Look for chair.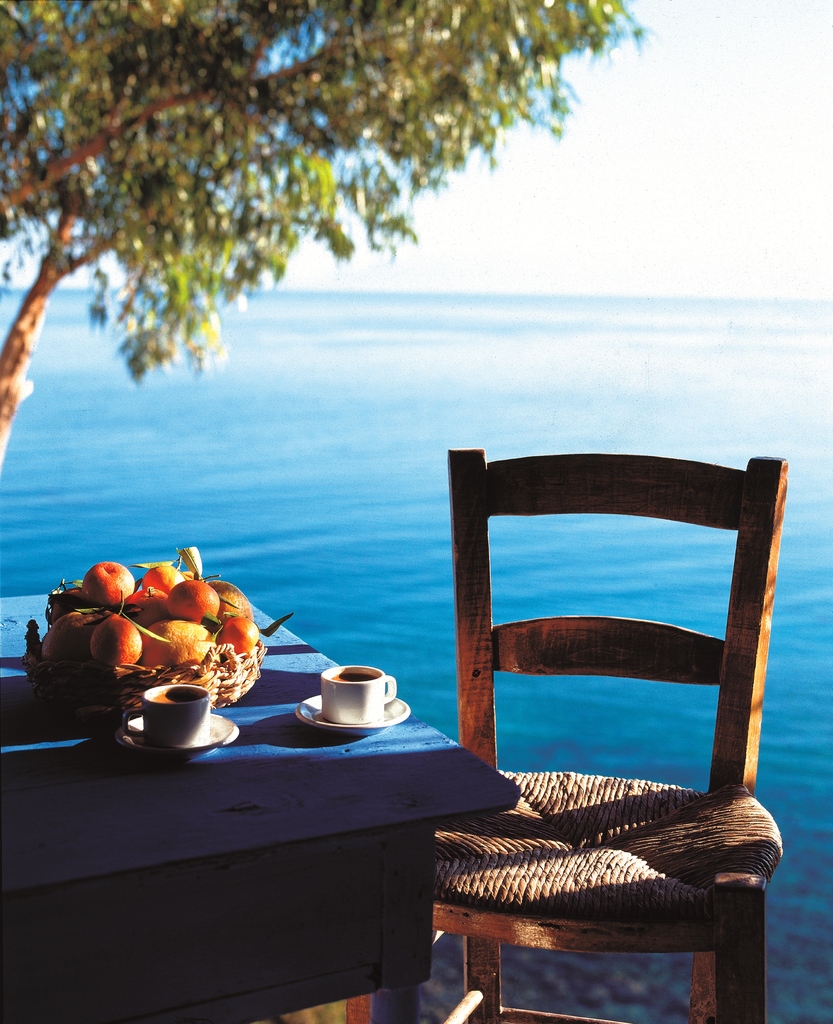
Found: <region>423, 442, 784, 1023</region>.
